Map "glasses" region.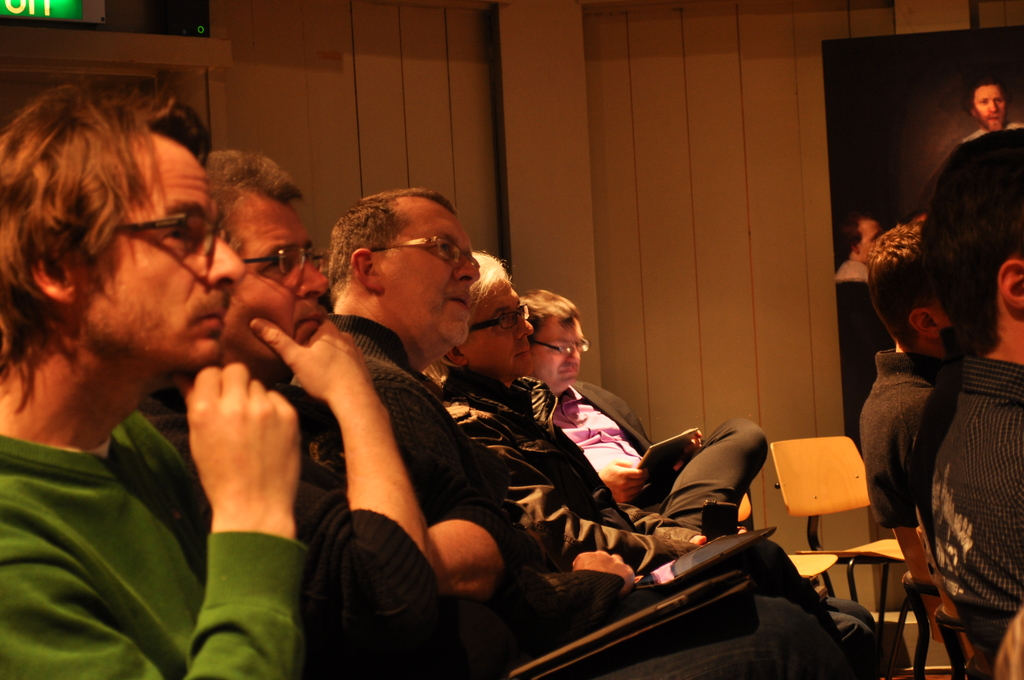
Mapped to box=[468, 302, 534, 329].
